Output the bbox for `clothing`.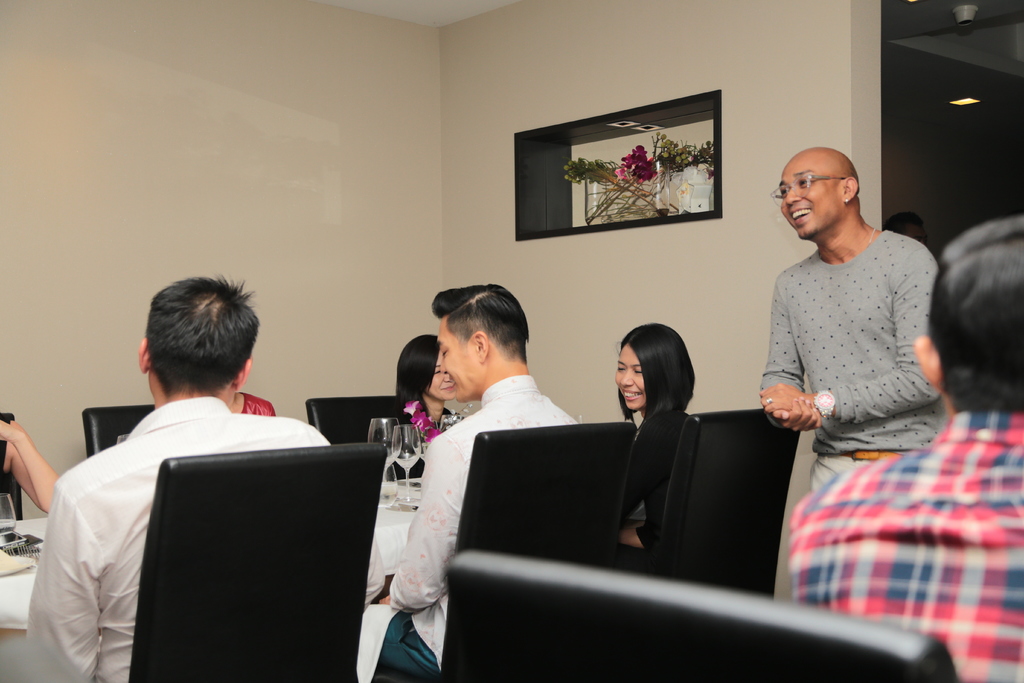
[369, 374, 577, 682].
